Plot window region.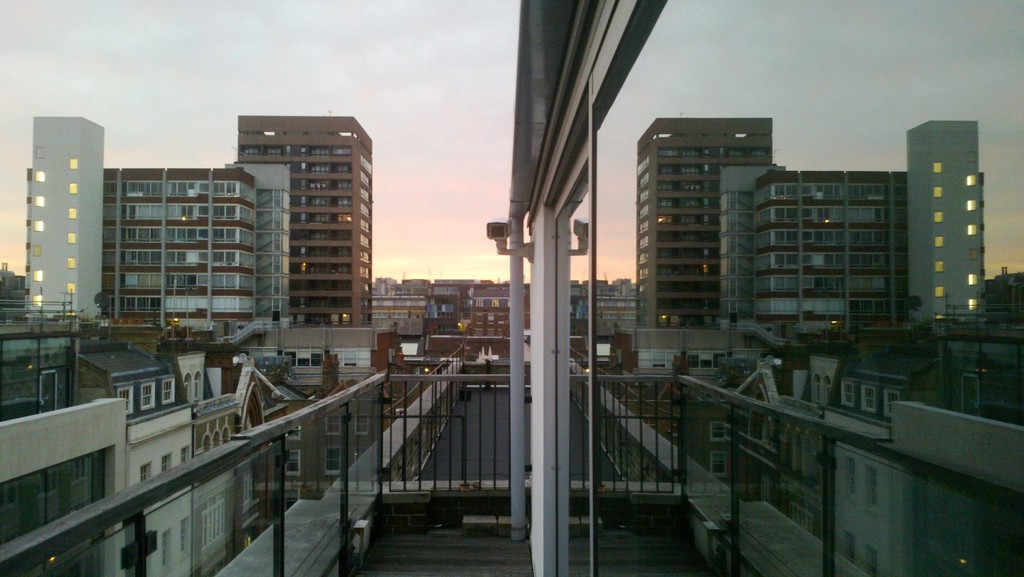
Plotted at {"x1": 200, "y1": 490, "x2": 237, "y2": 542}.
